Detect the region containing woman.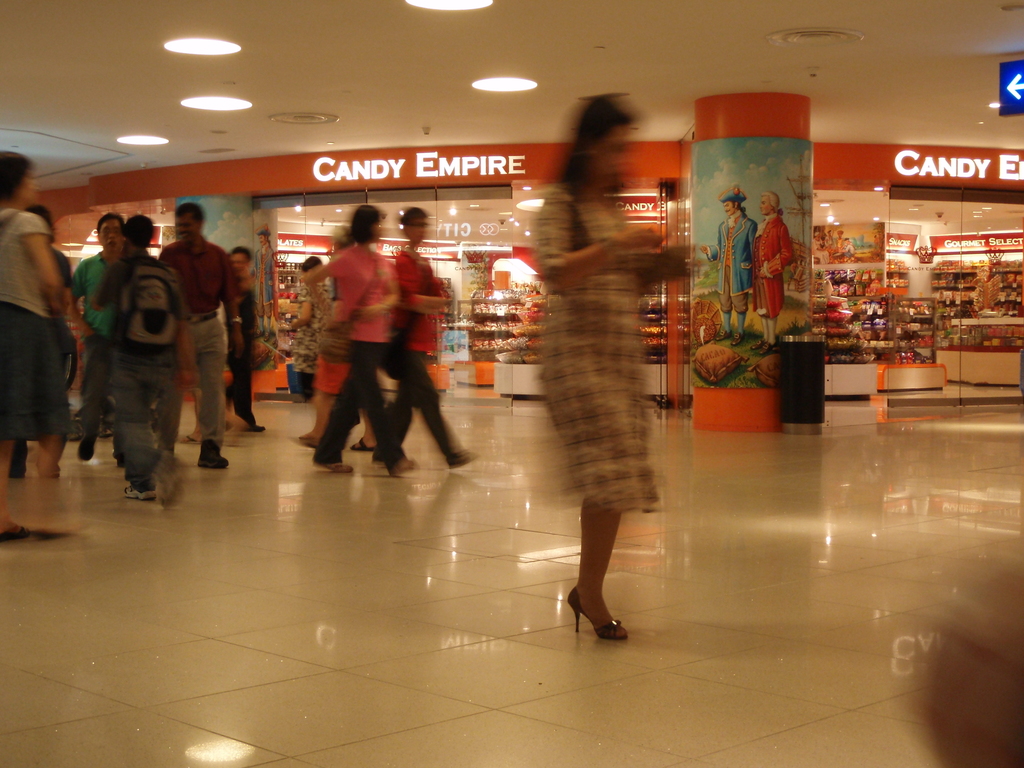
crop(513, 95, 685, 632).
